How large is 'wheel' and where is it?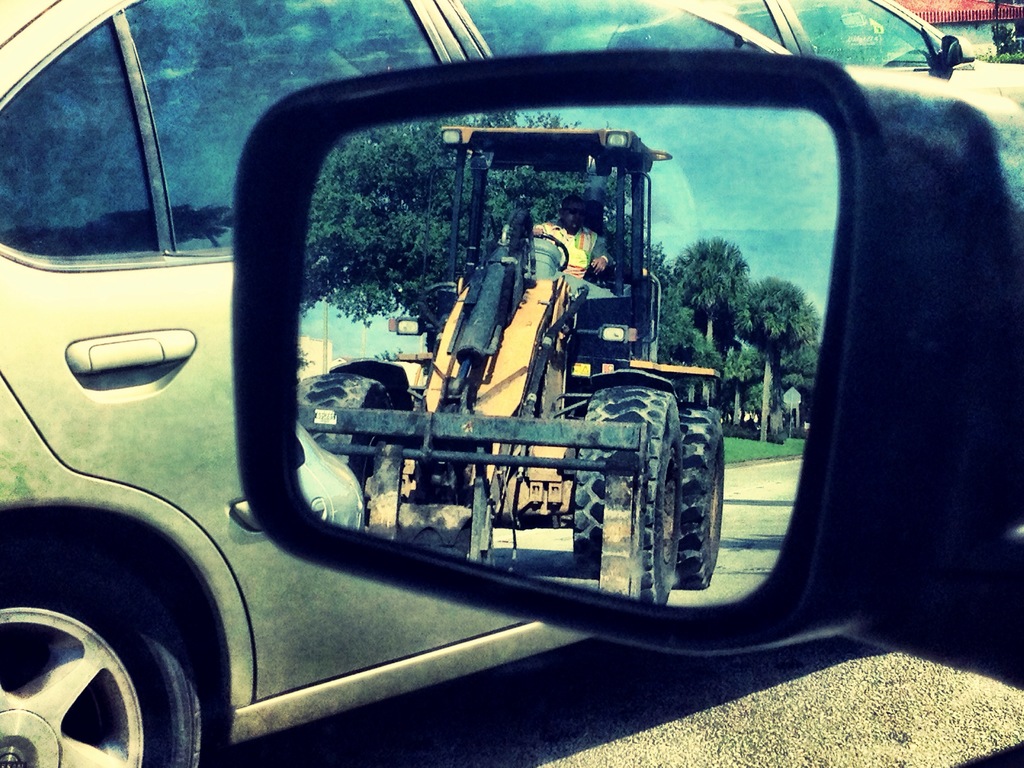
Bounding box: detection(652, 403, 732, 597).
